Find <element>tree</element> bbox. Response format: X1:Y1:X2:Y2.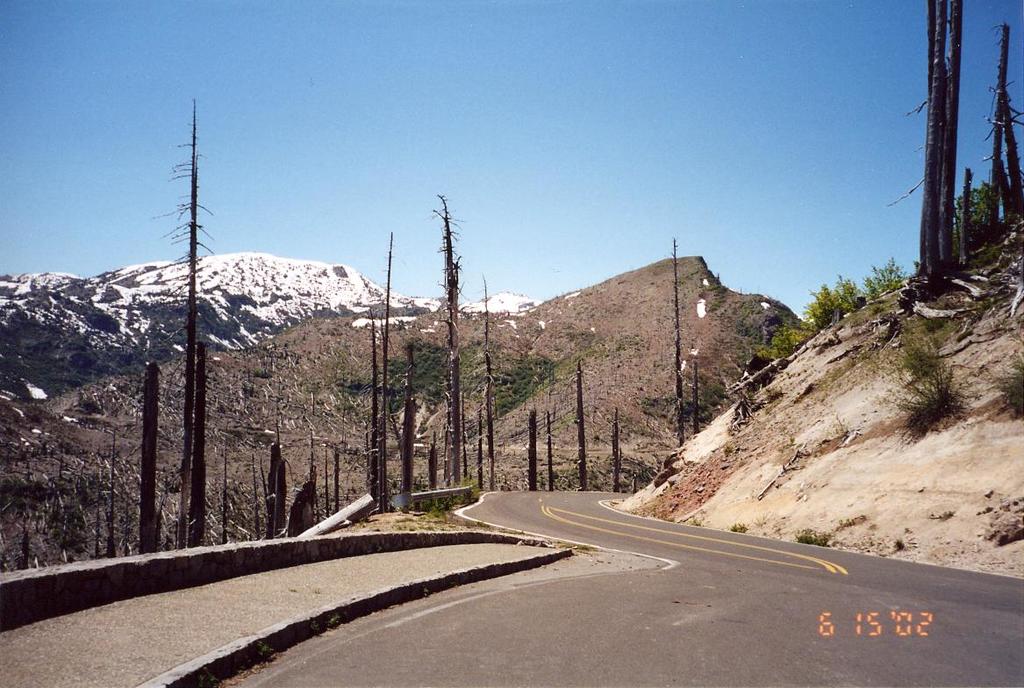
570:360:587:491.
